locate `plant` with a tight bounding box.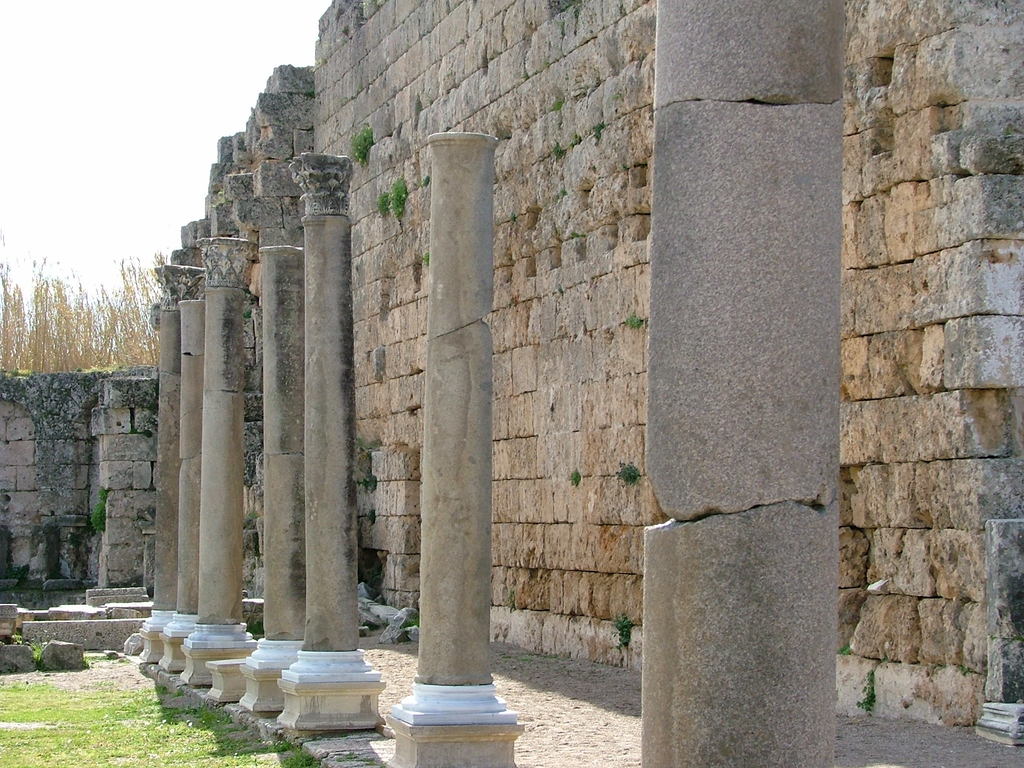
select_region(834, 643, 851, 659).
